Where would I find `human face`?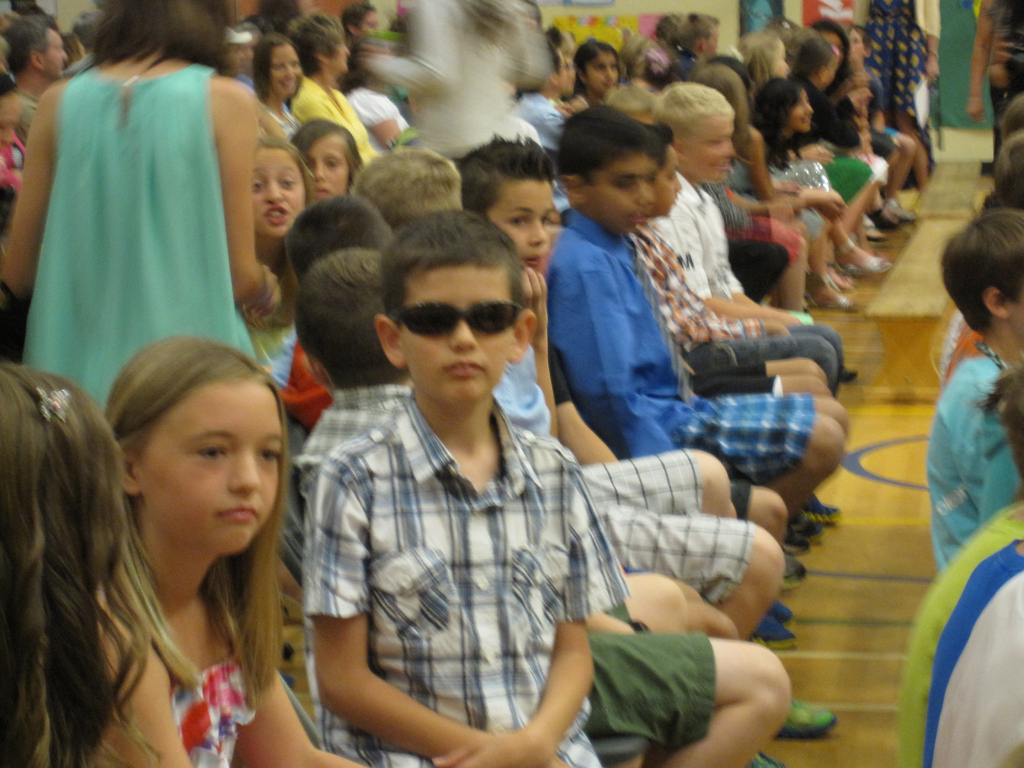
At [left=358, top=6, right=378, bottom=31].
